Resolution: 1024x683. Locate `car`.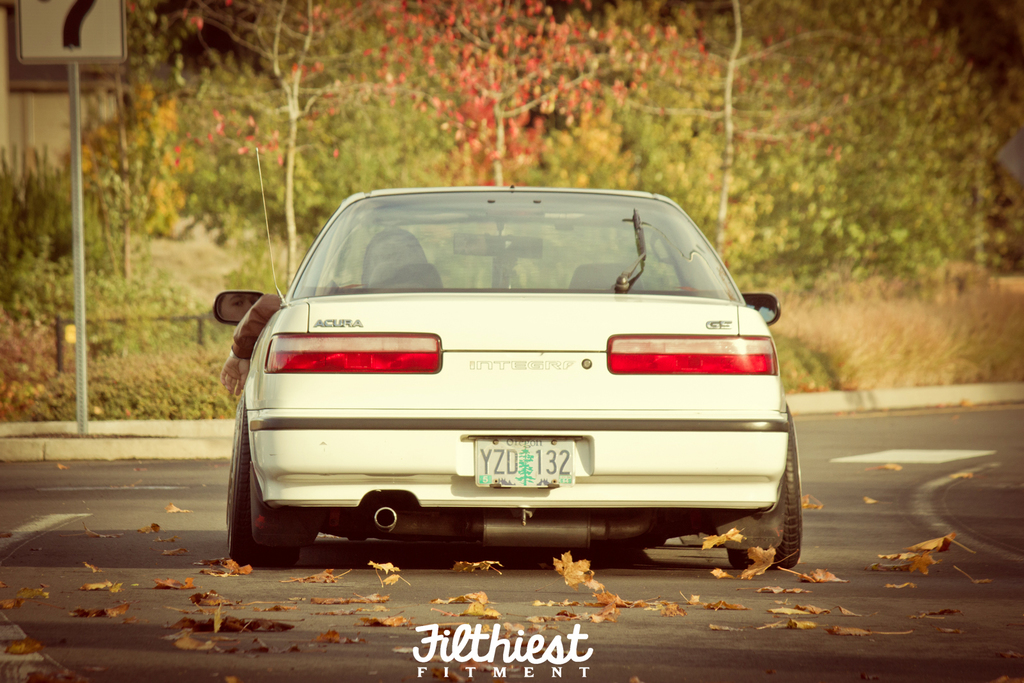
204 187 813 581.
